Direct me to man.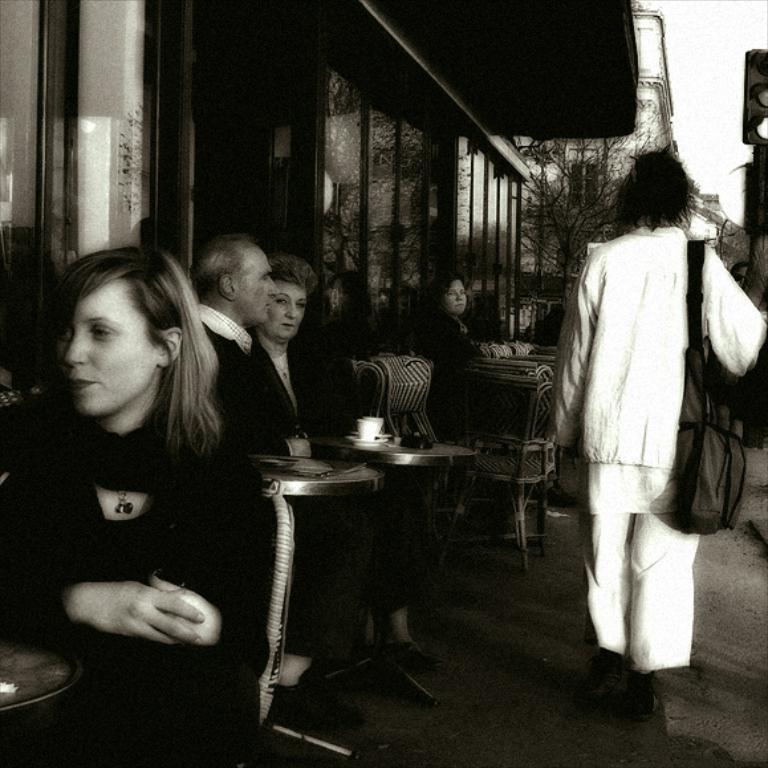
Direction: region(183, 227, 386, 700).
